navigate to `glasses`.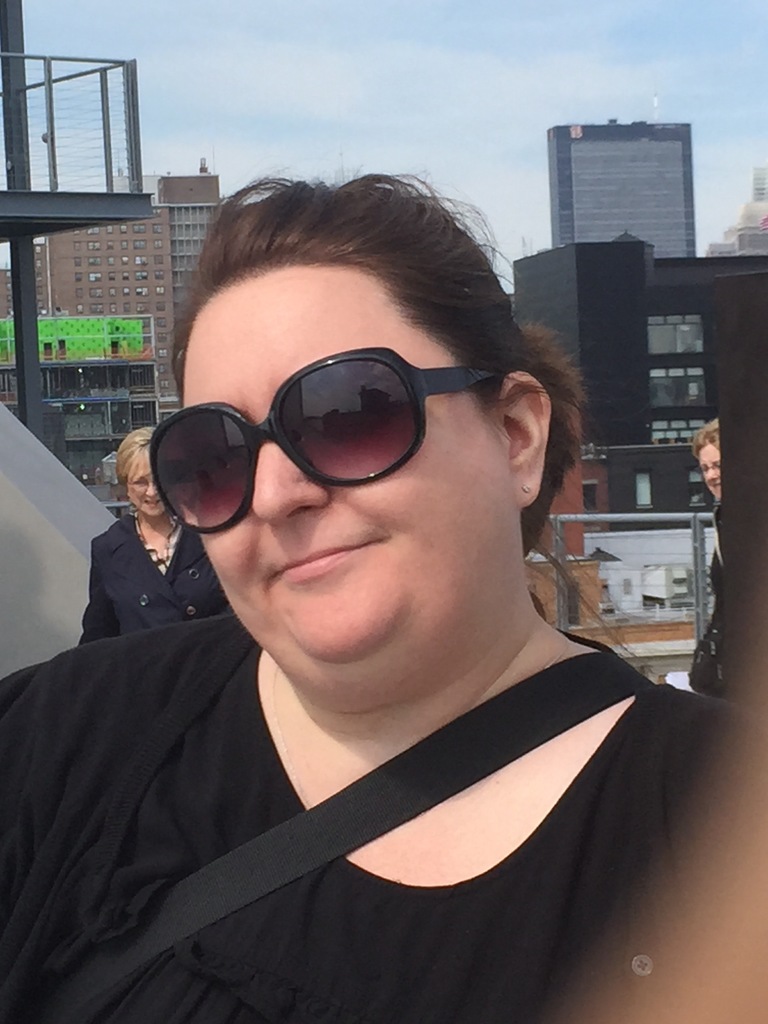
Navigation target: (x1=145, y1=340, x2=500, y2=534).
